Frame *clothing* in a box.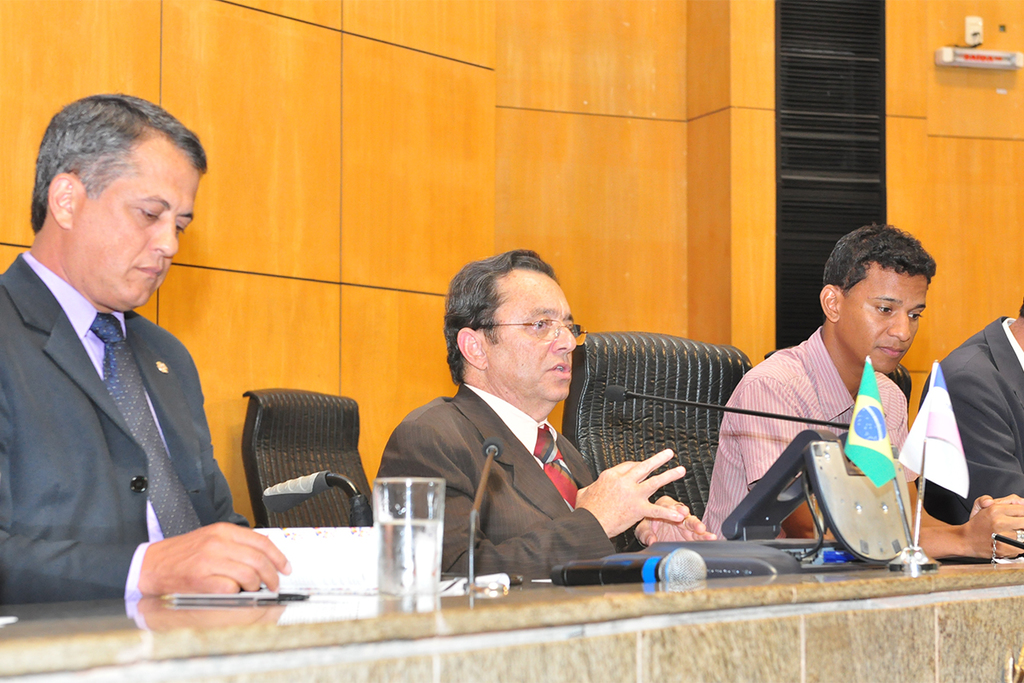
BBox(0, 248, 255, 600).
